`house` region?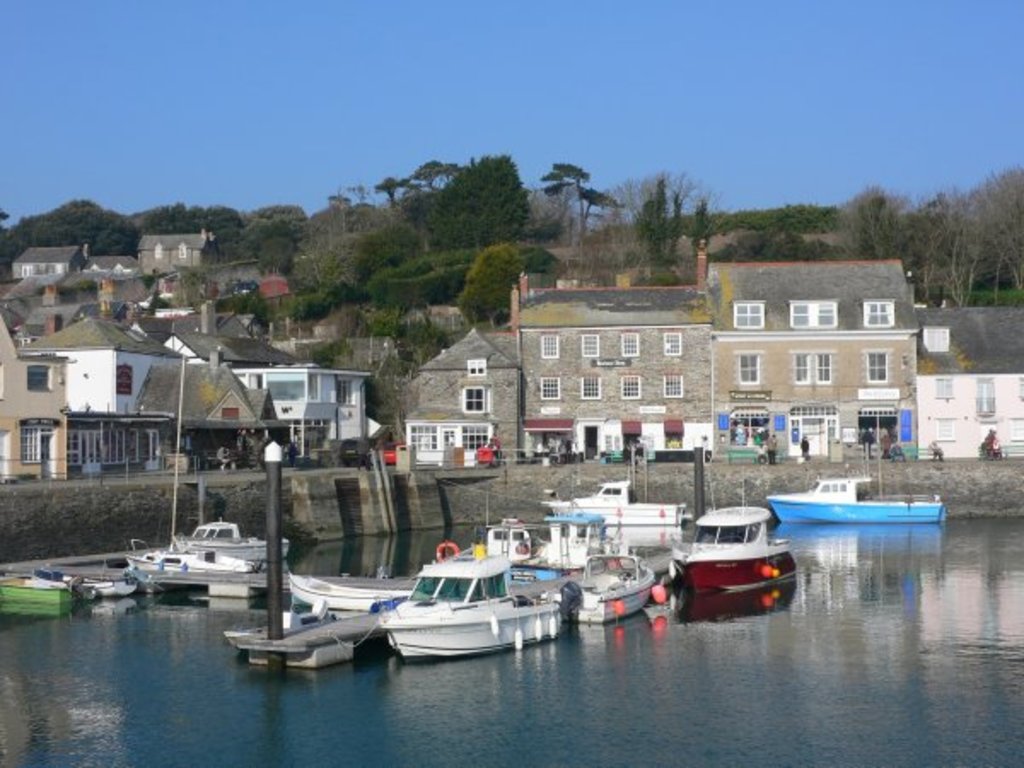
[3, 244, 79, 283]
